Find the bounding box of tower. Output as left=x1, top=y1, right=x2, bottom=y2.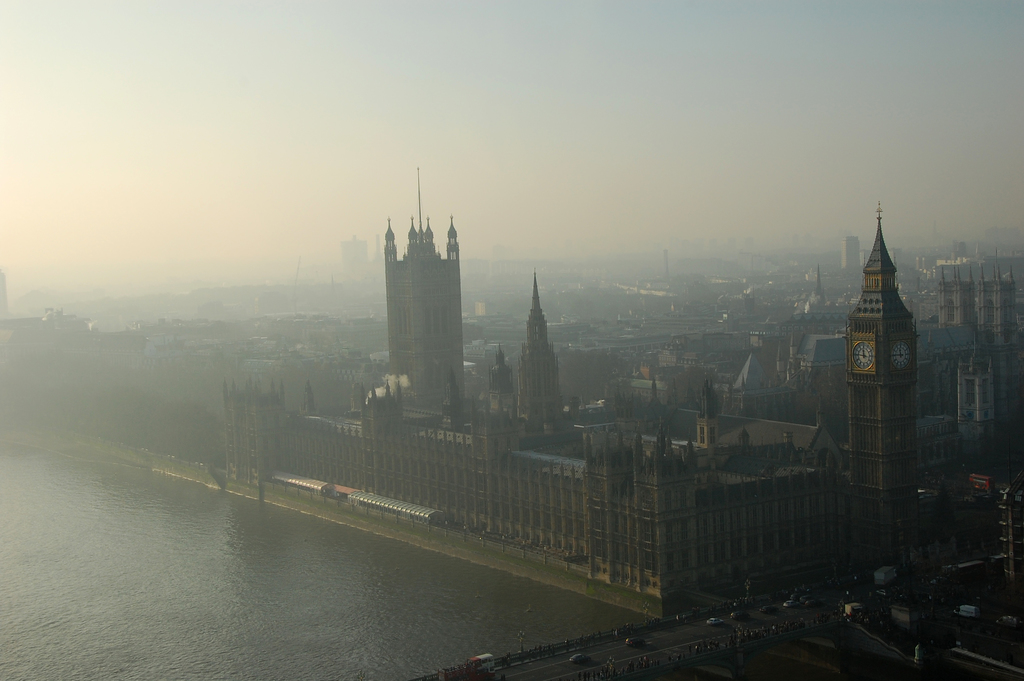
left=369, top=161, right=484, bottom=401.
